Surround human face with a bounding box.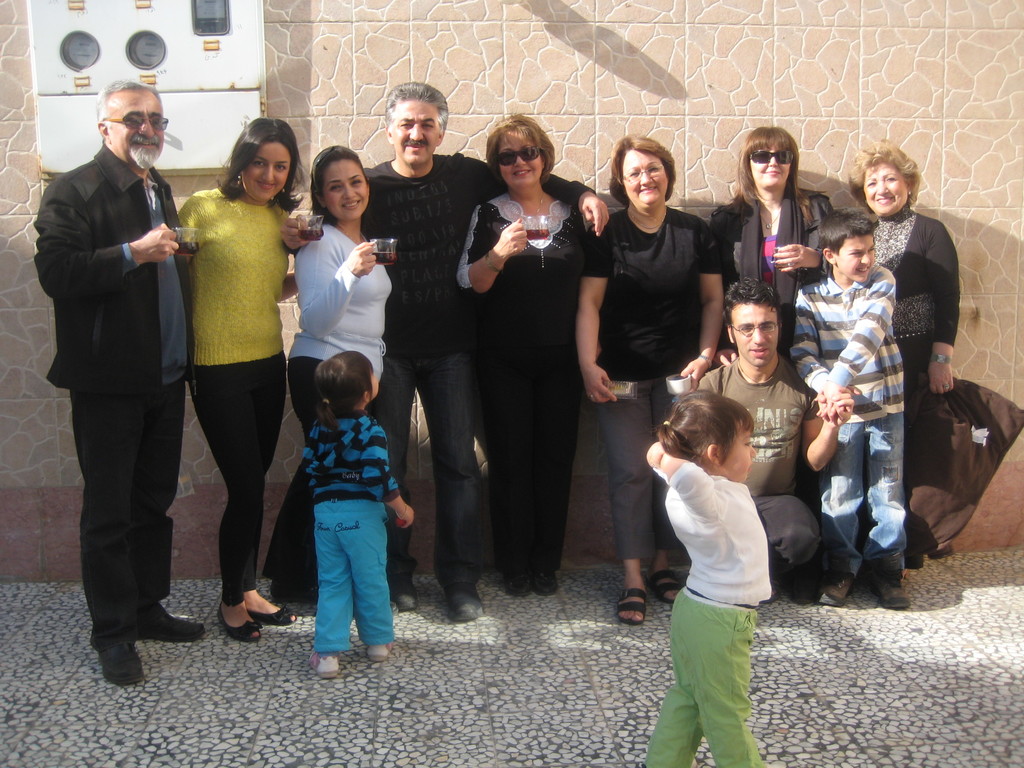
<box>241,143,291,201</box>.
